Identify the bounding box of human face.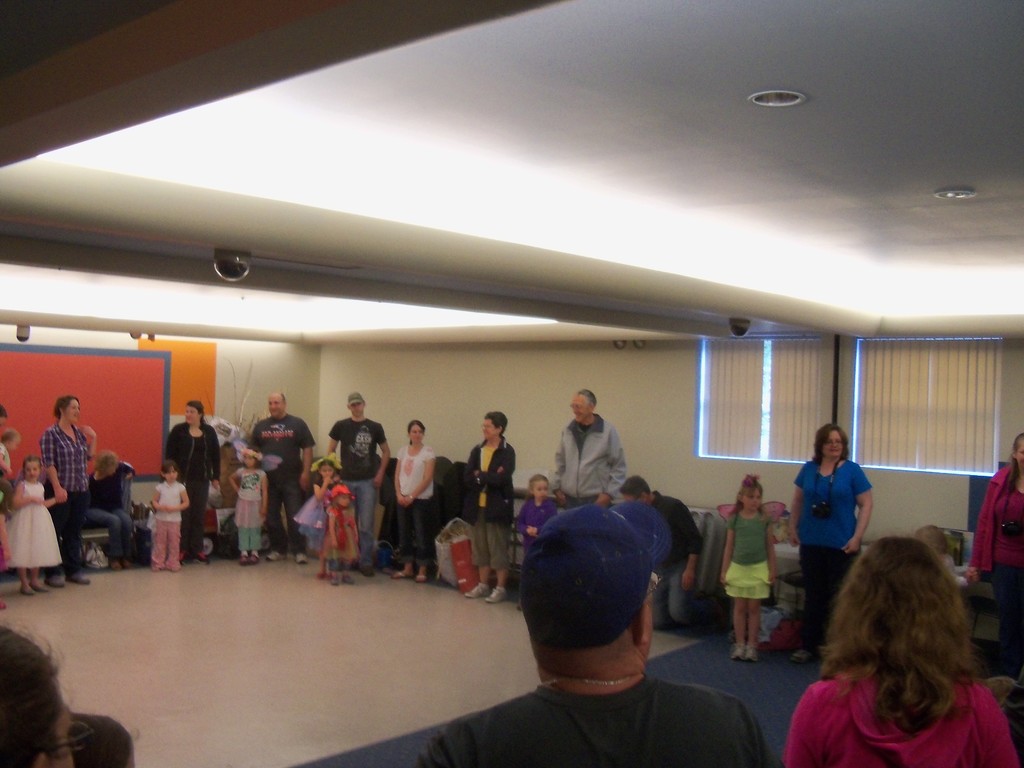
320,465,337,474.
